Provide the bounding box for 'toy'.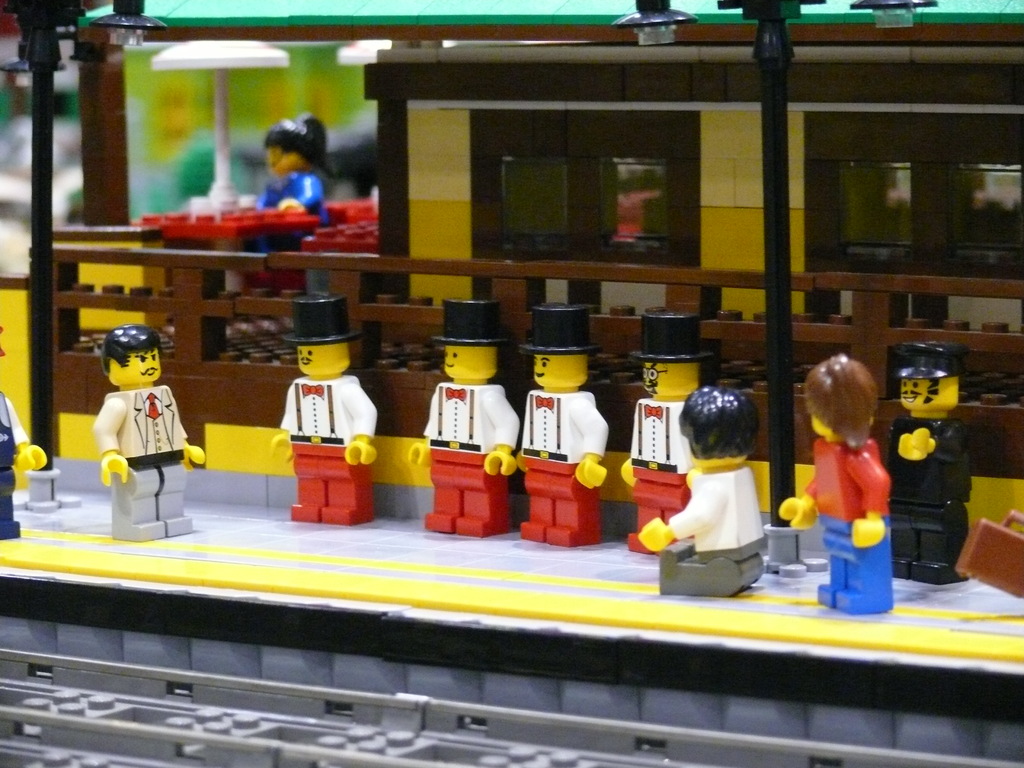
Rect(625, 388, 769, 606).
